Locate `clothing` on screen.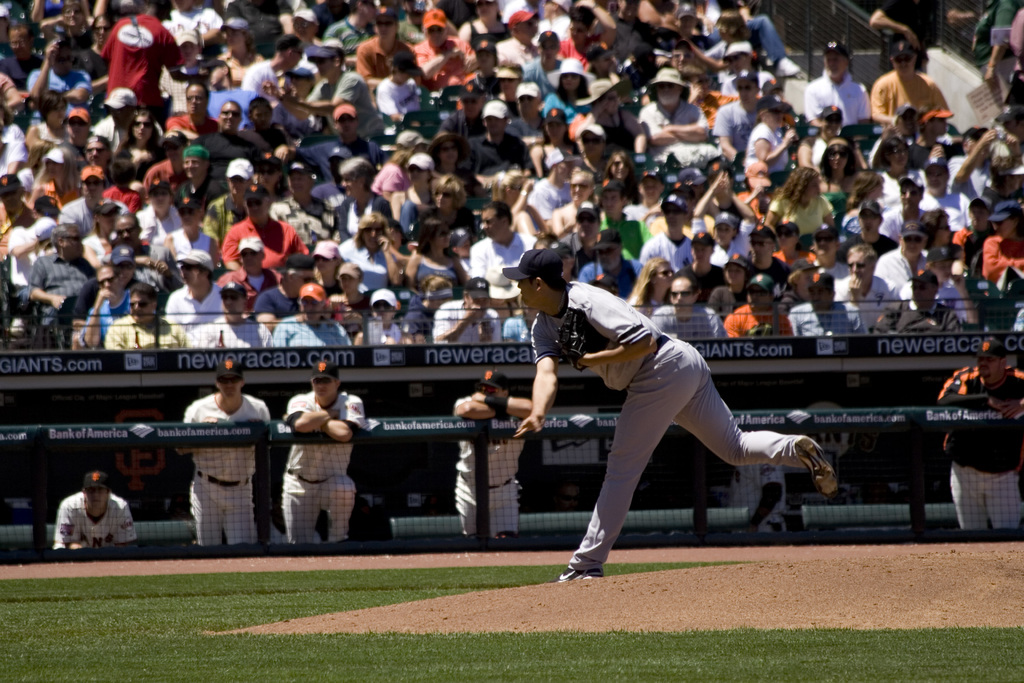
On screen at x1=280, y1=390, x2=381, y2=546.
